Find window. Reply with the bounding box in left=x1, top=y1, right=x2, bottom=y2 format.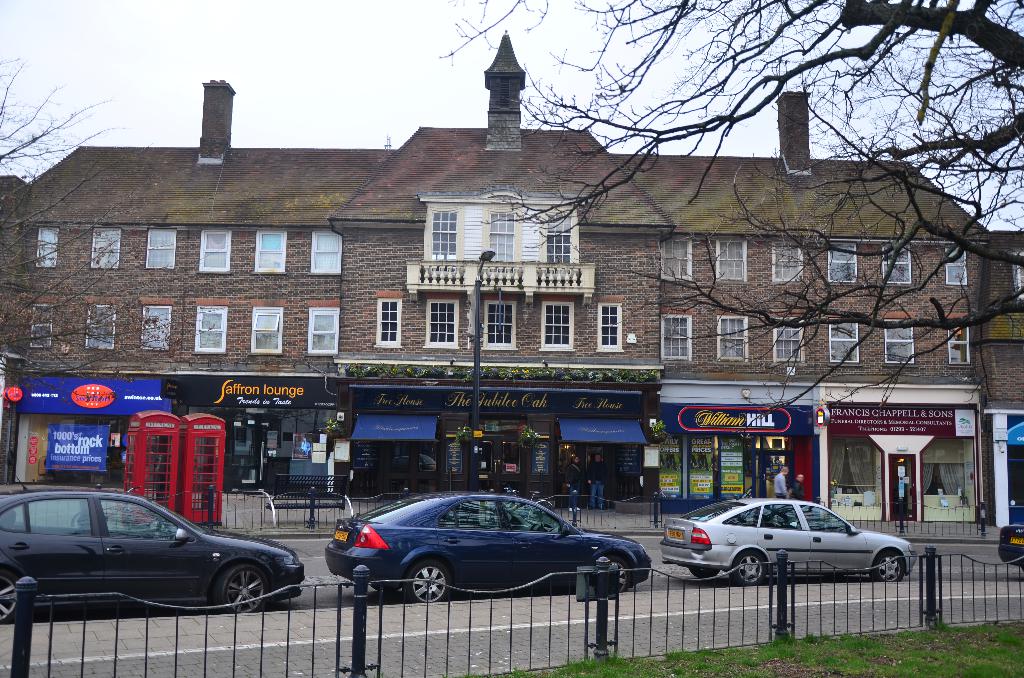
left=377, top=292, right=410, bottom=350.
